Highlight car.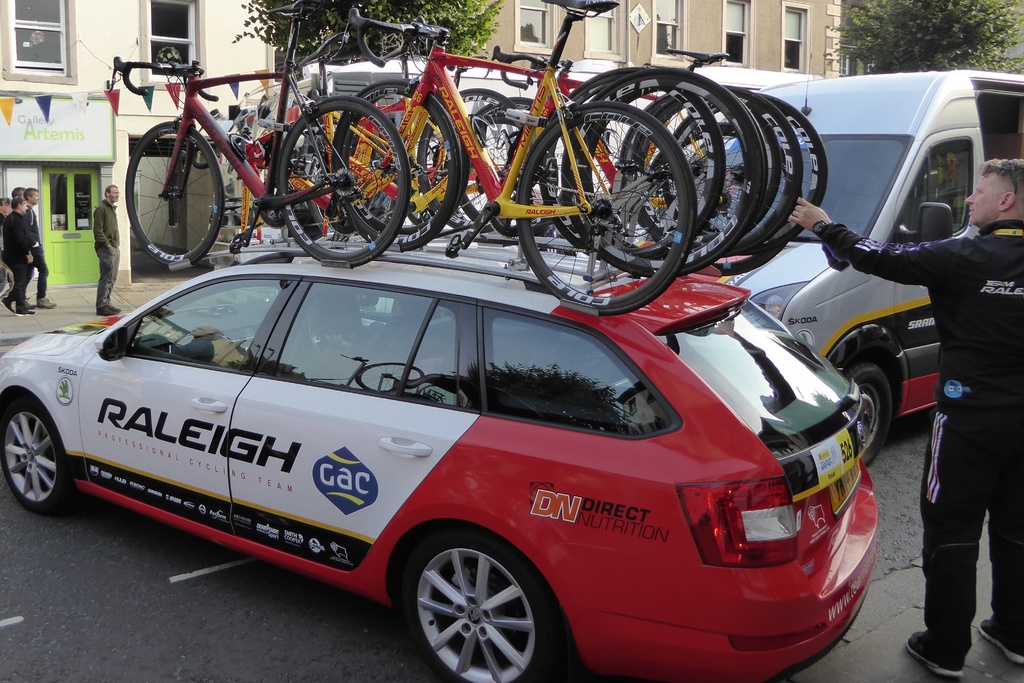
Highlighted region: region(0, 227, 881, 682).
